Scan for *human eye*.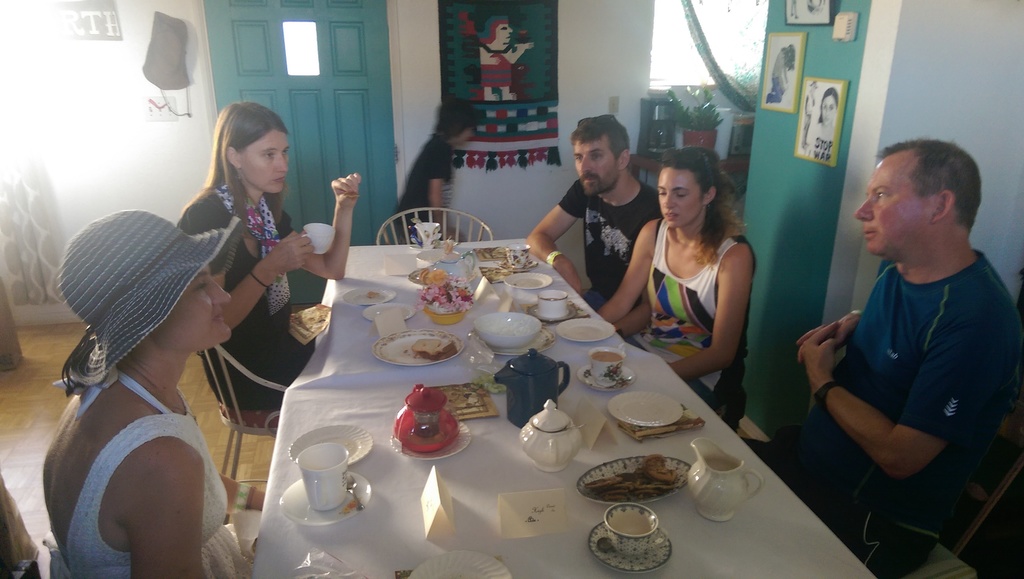
Scan result: pyautogui.locateOnScreen(674, 188, 689, 204).
